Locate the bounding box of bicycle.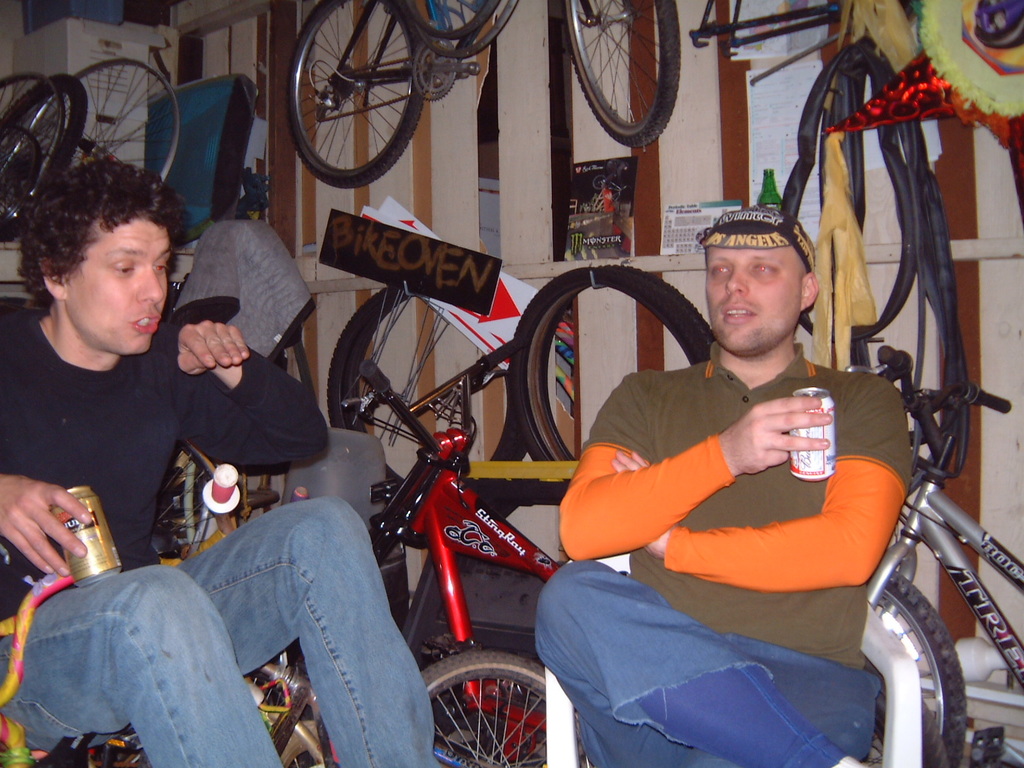
Bounding box: x1=381, y1=482, x2=553, y2=767.
